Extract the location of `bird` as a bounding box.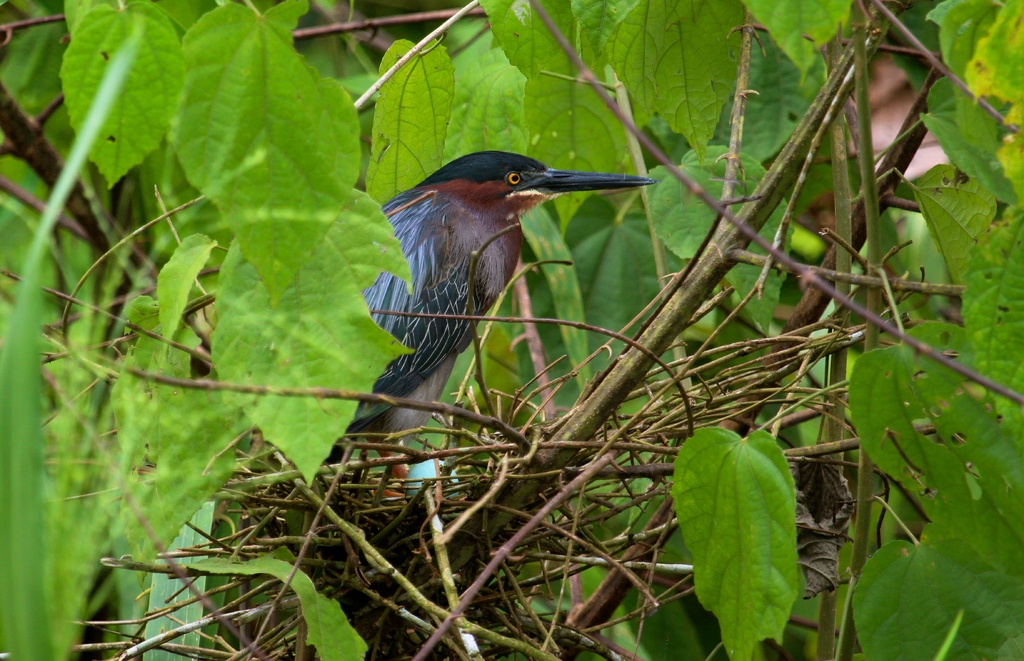
[x1=355, y1=146, x2=643, y2=458].
